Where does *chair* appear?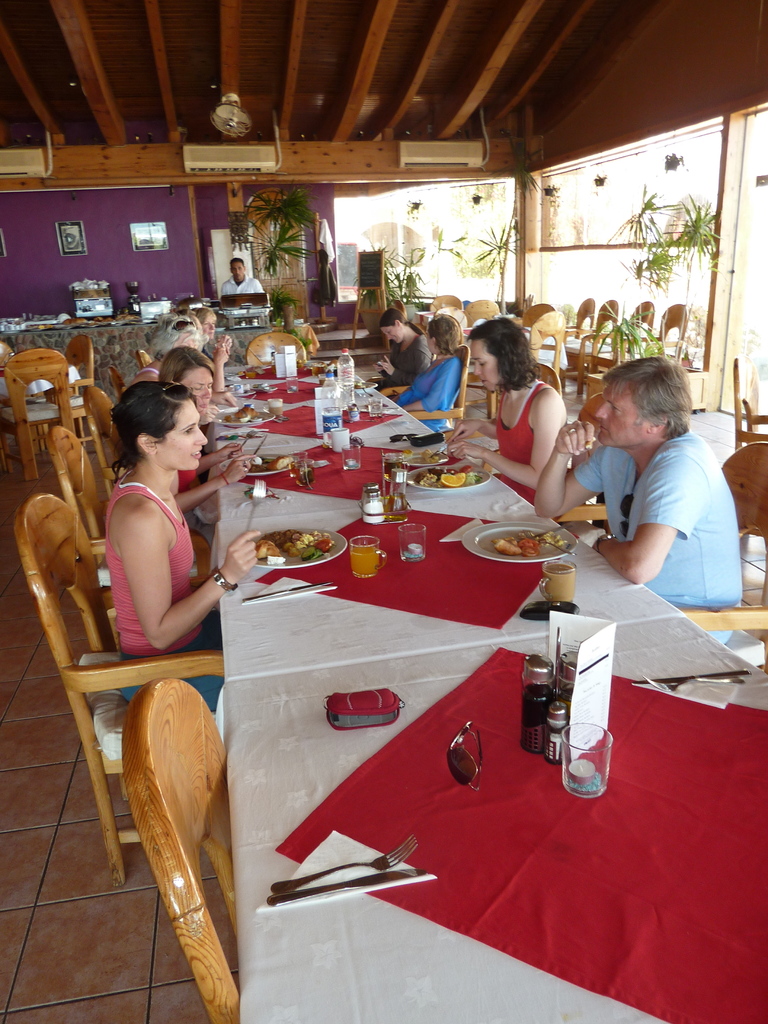
Appears at 246:332:310:363.
